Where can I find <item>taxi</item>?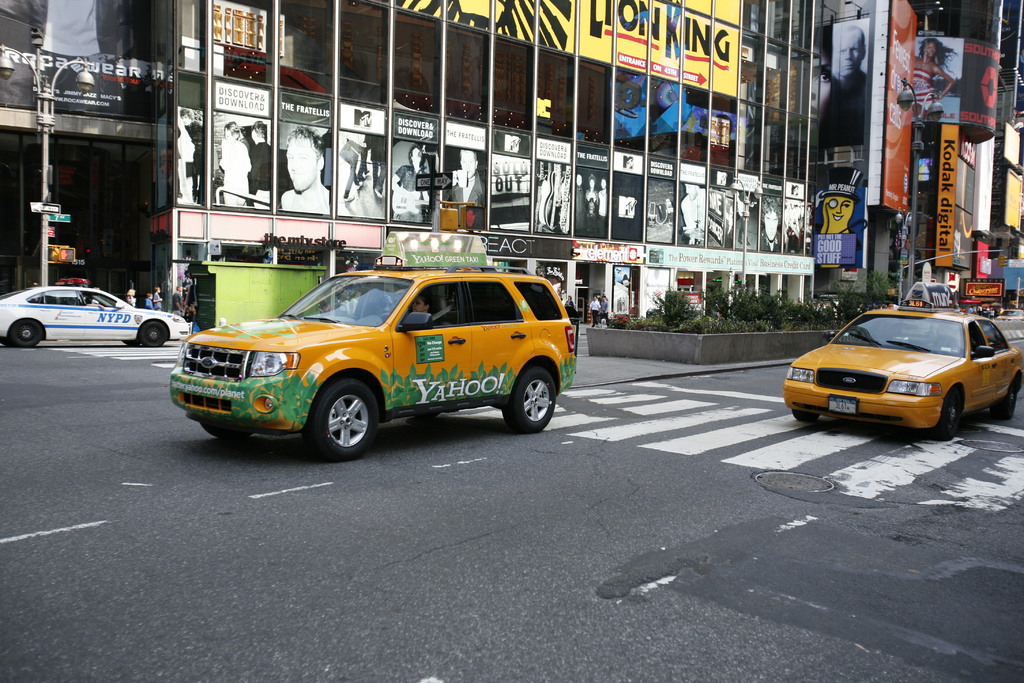
You can find it at locate(0, 272, 191, 345).
